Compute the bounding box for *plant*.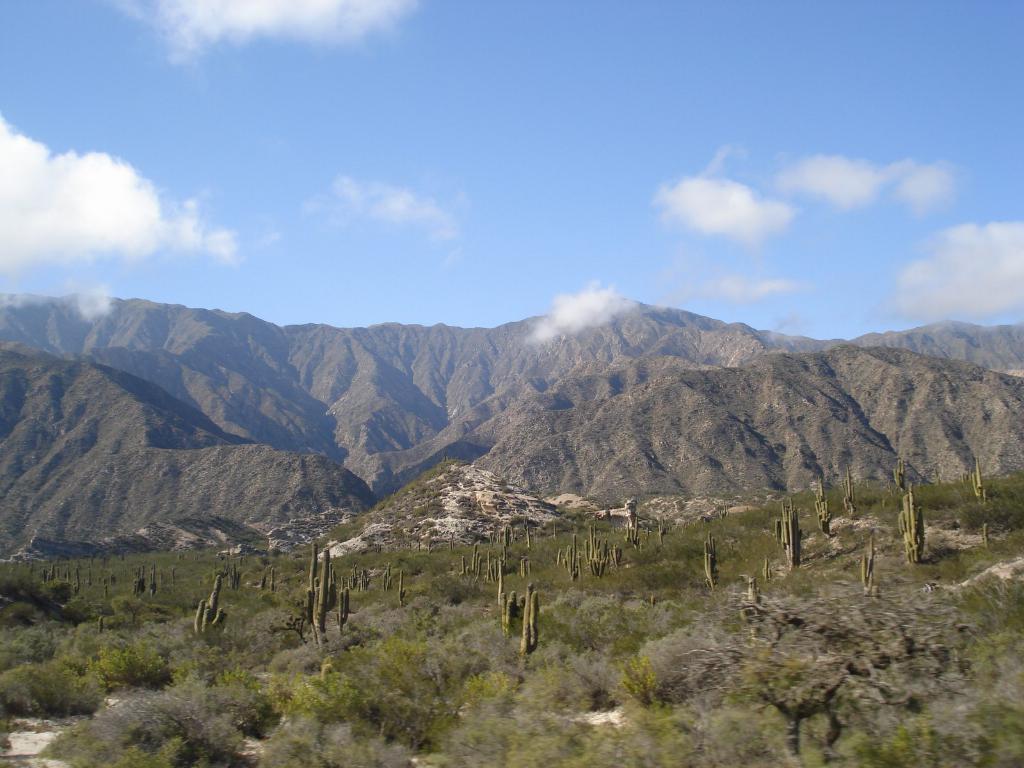
crop(781, 506, 802, 572).
